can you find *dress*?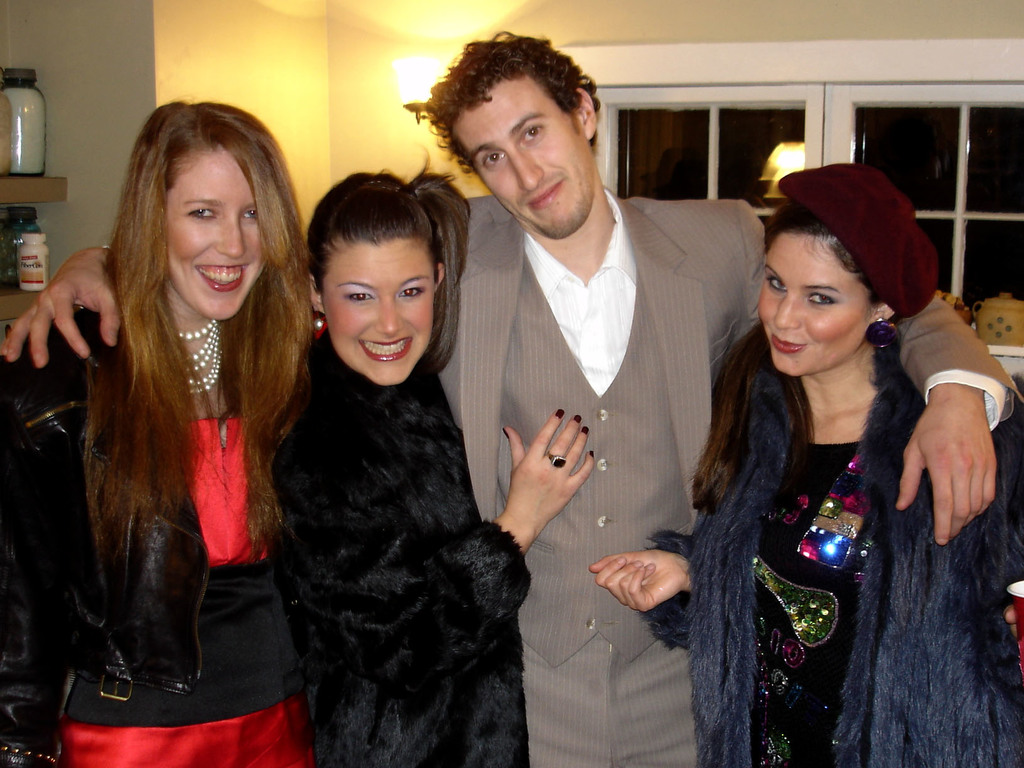
Yes, bounding box: locate(0, 289, 325, 767).
